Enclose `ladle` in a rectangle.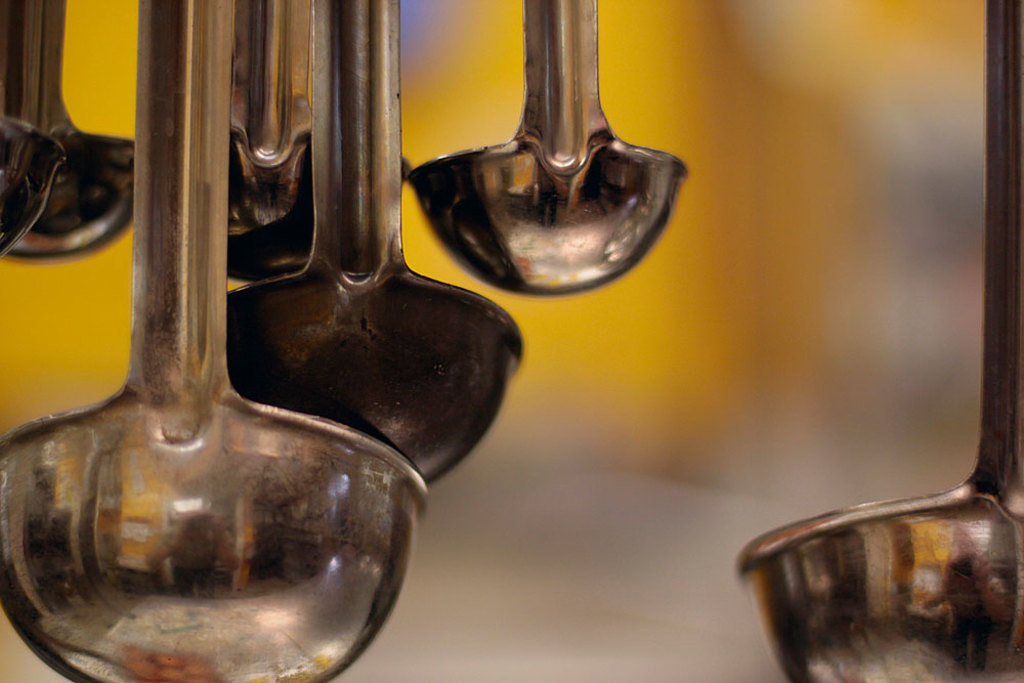
0,115,72,256.
